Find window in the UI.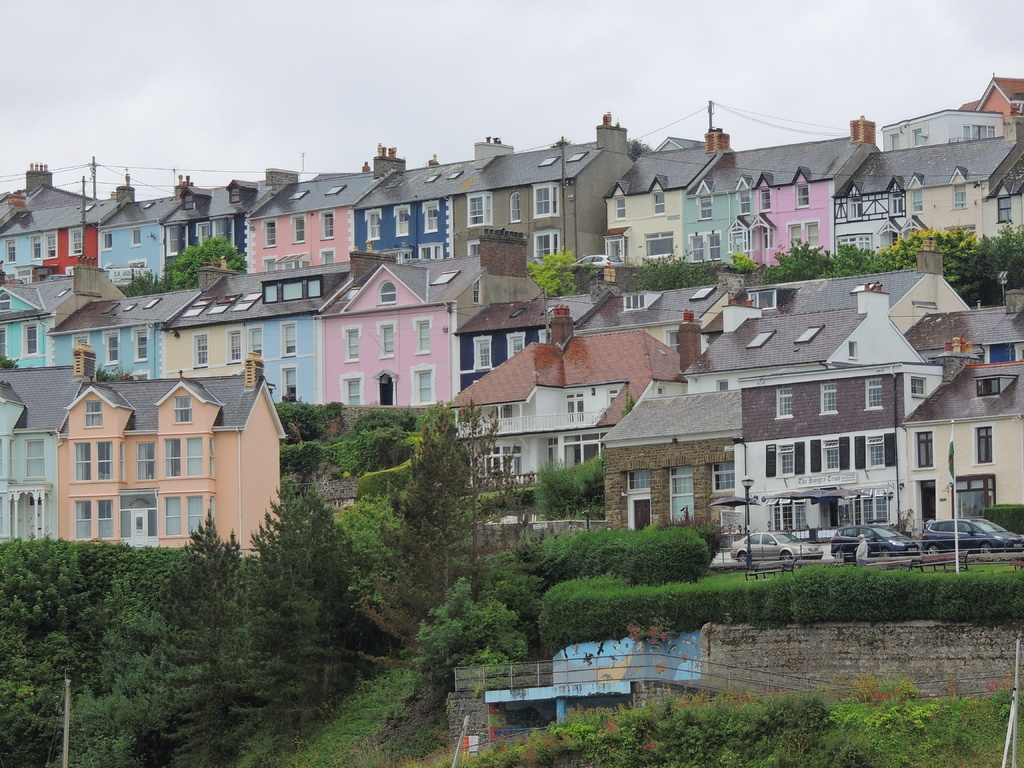
UI element at 913,376,925,396.
